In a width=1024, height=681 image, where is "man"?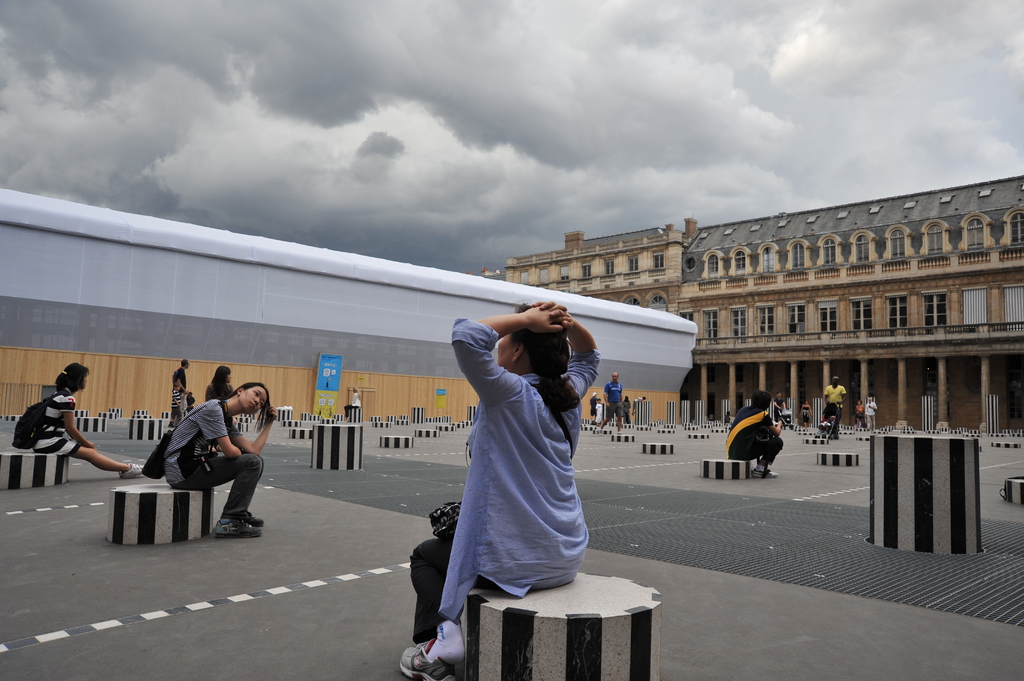
select_region(147, 378, 267, 541).
